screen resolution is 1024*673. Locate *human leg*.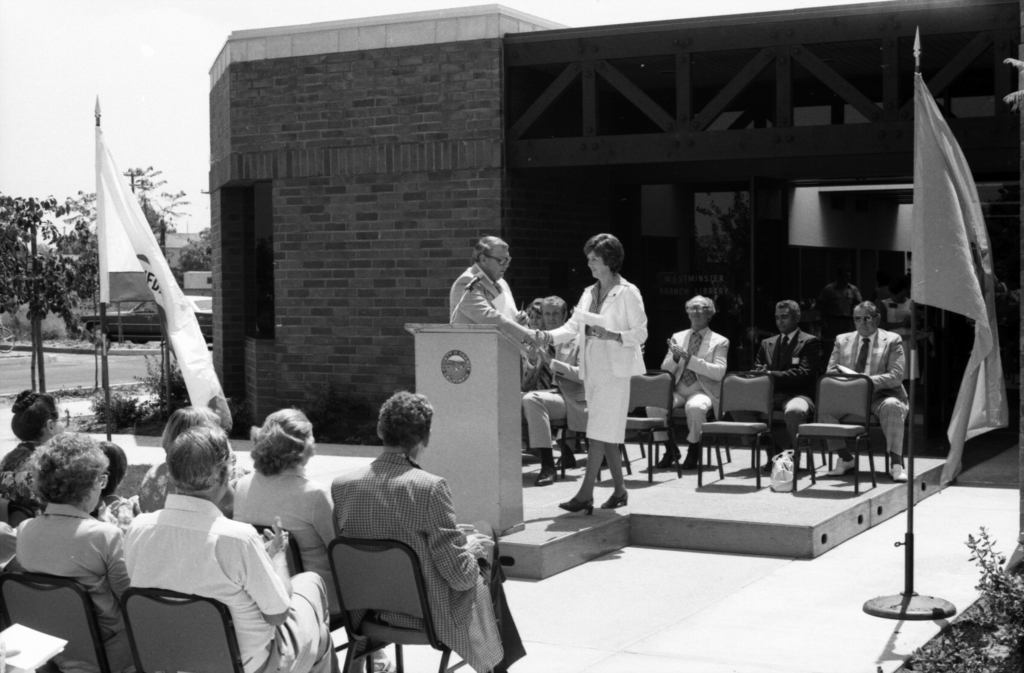
[x1=605, y1=435, x2=626, y2=505].
